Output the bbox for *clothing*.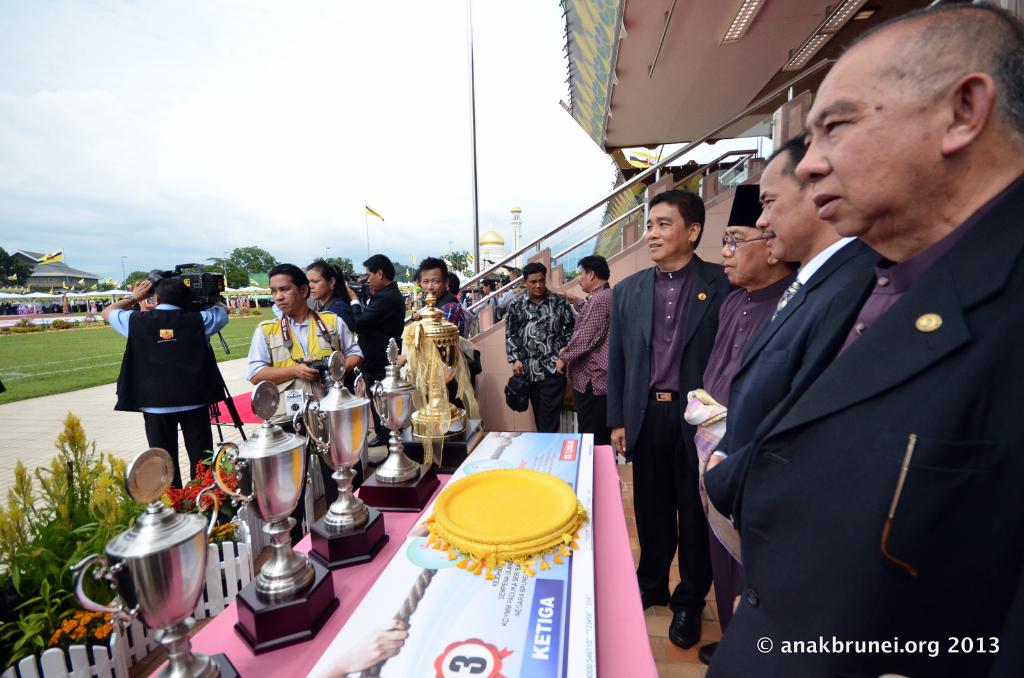
bbox(552, 275, 608, 409).
